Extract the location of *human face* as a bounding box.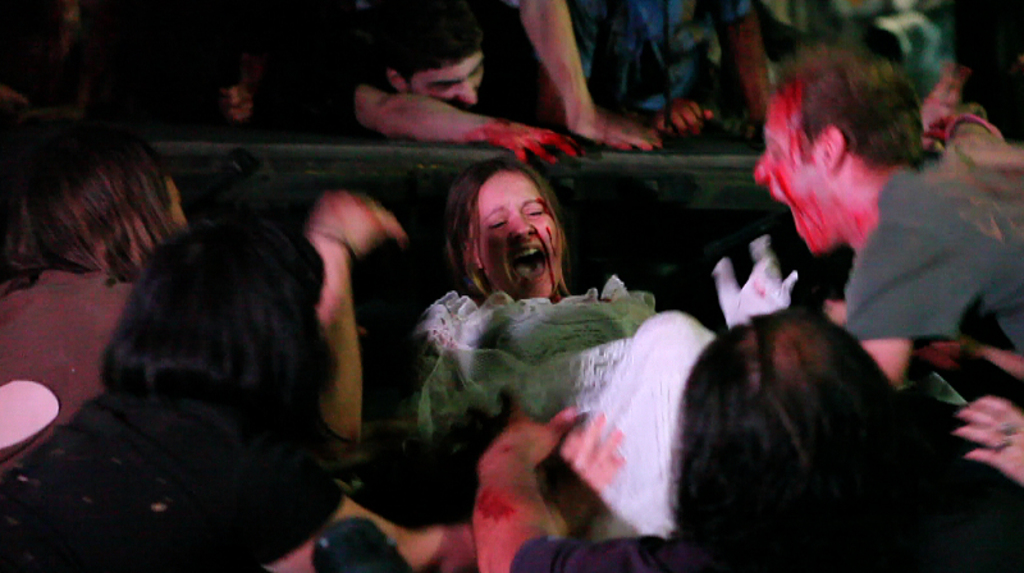
[x1=166, y1=180, x2=187, y2=220].
